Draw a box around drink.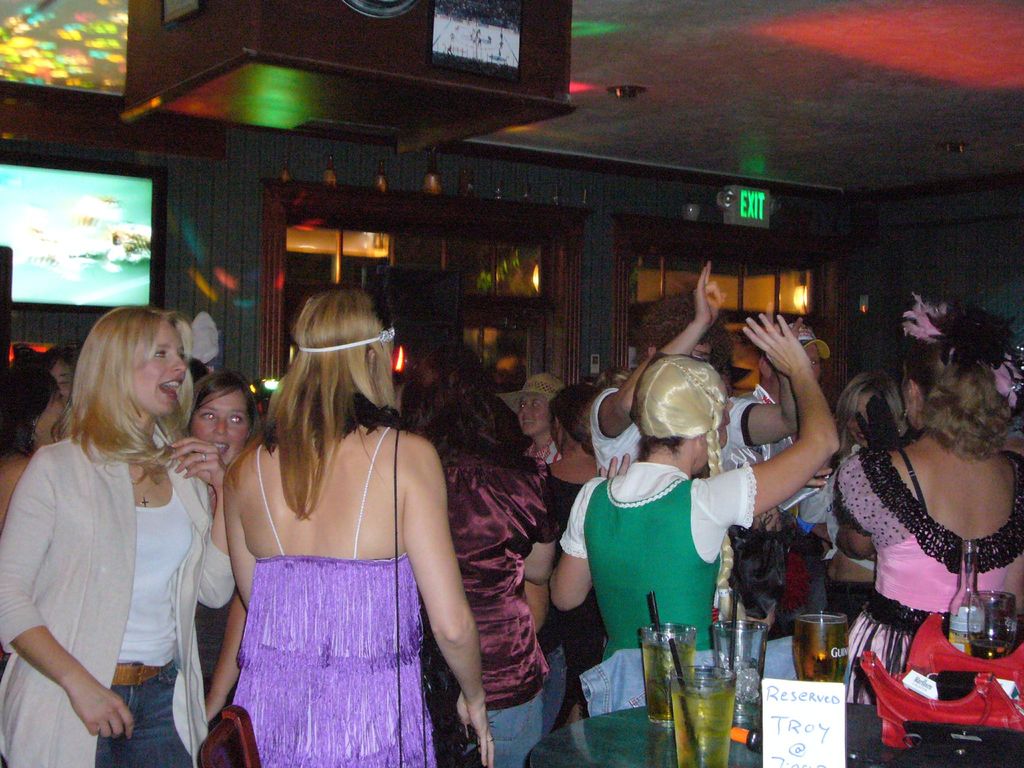
detection(669, 660, 755, 747).
